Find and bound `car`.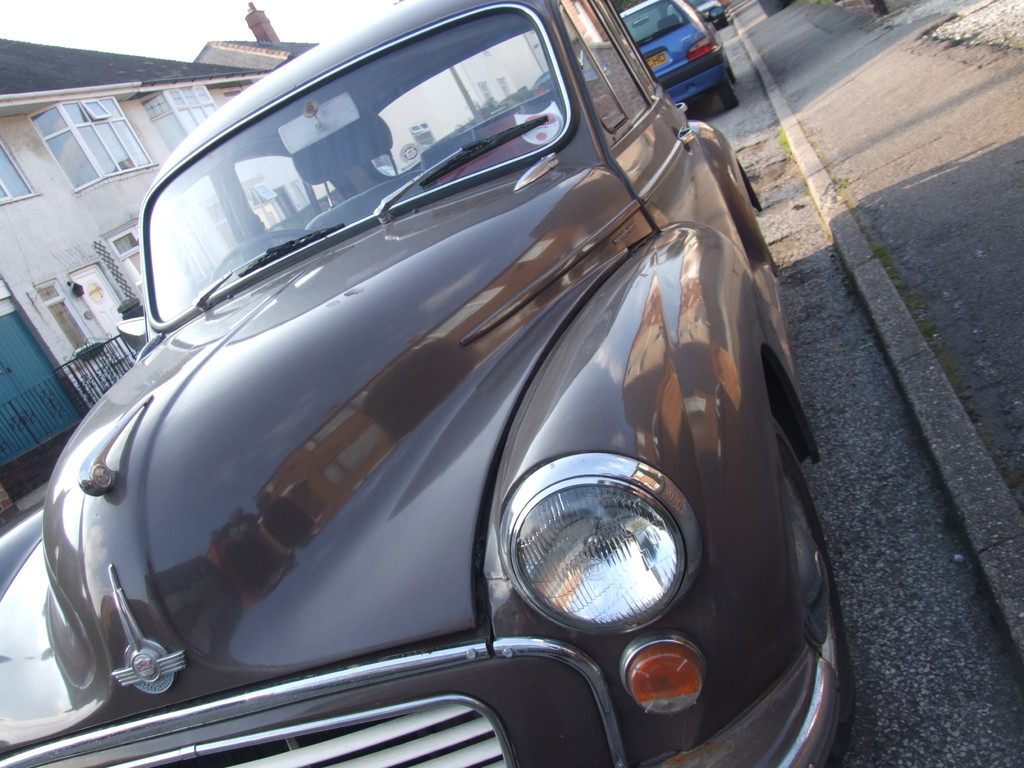
Bound: 0/0/865/767.
